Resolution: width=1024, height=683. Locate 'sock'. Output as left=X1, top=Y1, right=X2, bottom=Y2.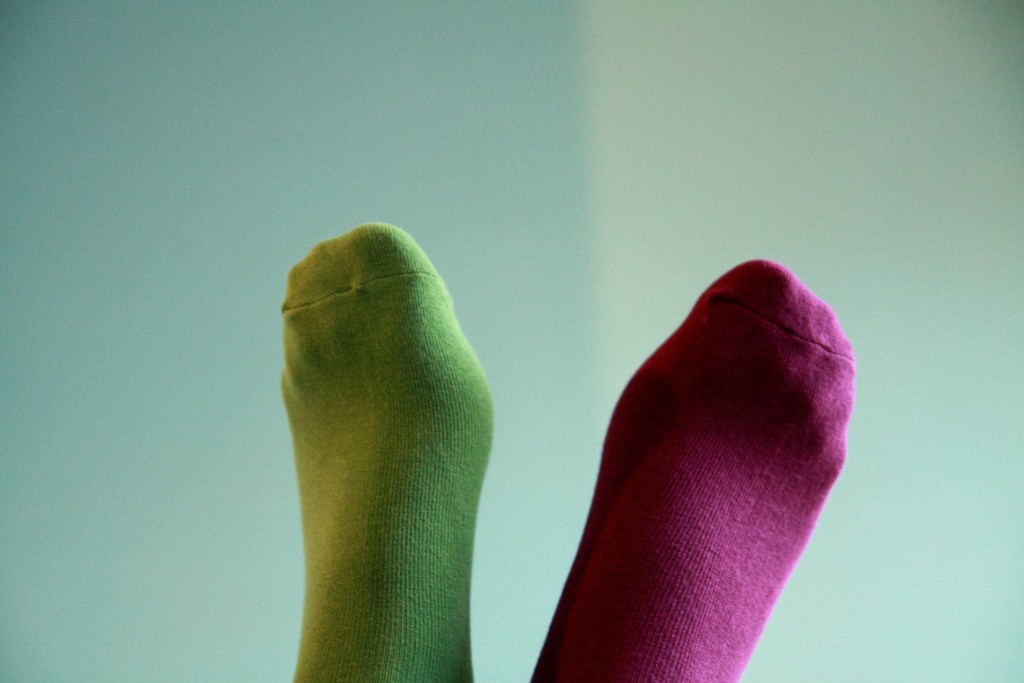
left=524, top=256, right=856, bottom=682.
